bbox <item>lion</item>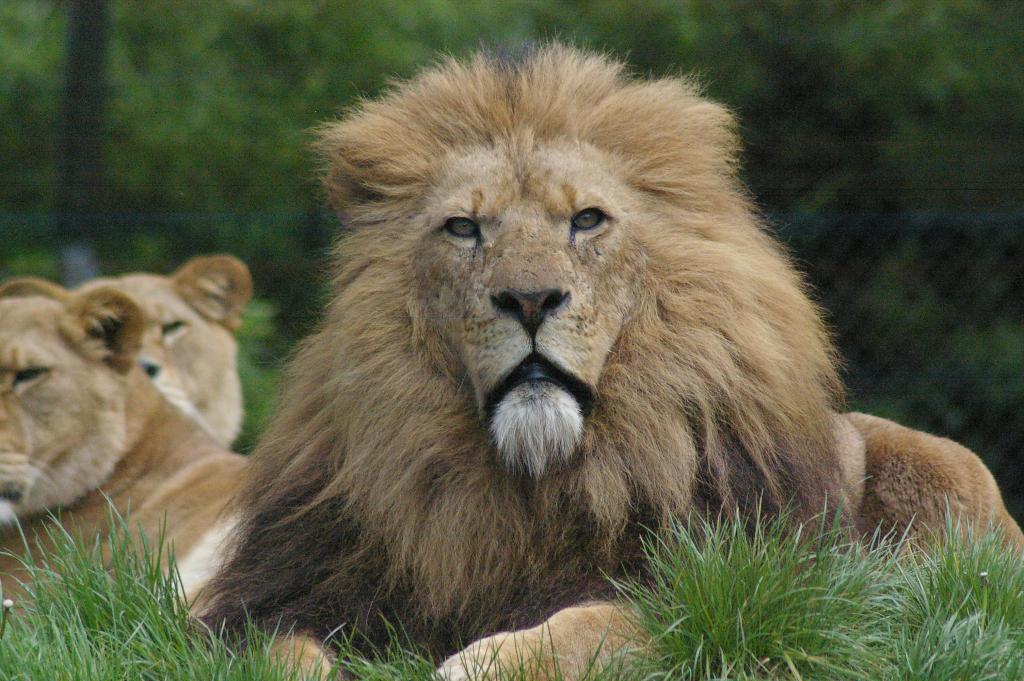
72, 254, 253, 454
